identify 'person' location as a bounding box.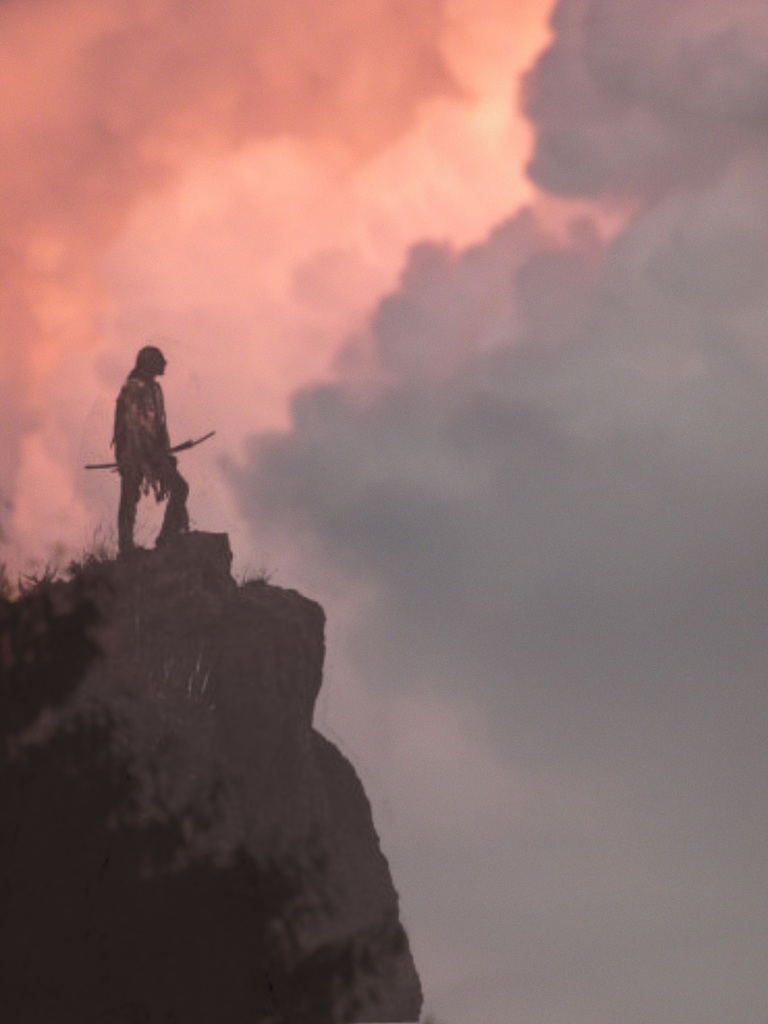
[x1=100, y1=342, x2=184, y2=560].
